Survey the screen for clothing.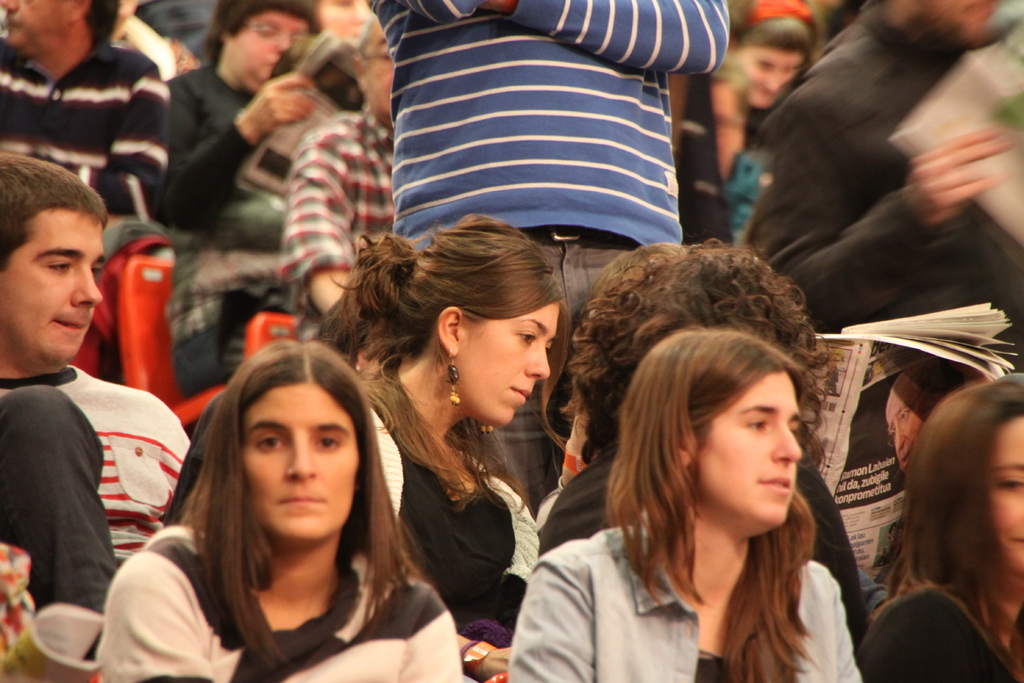
Survey found: [left=356, top=0, right=738, bottom=528].
